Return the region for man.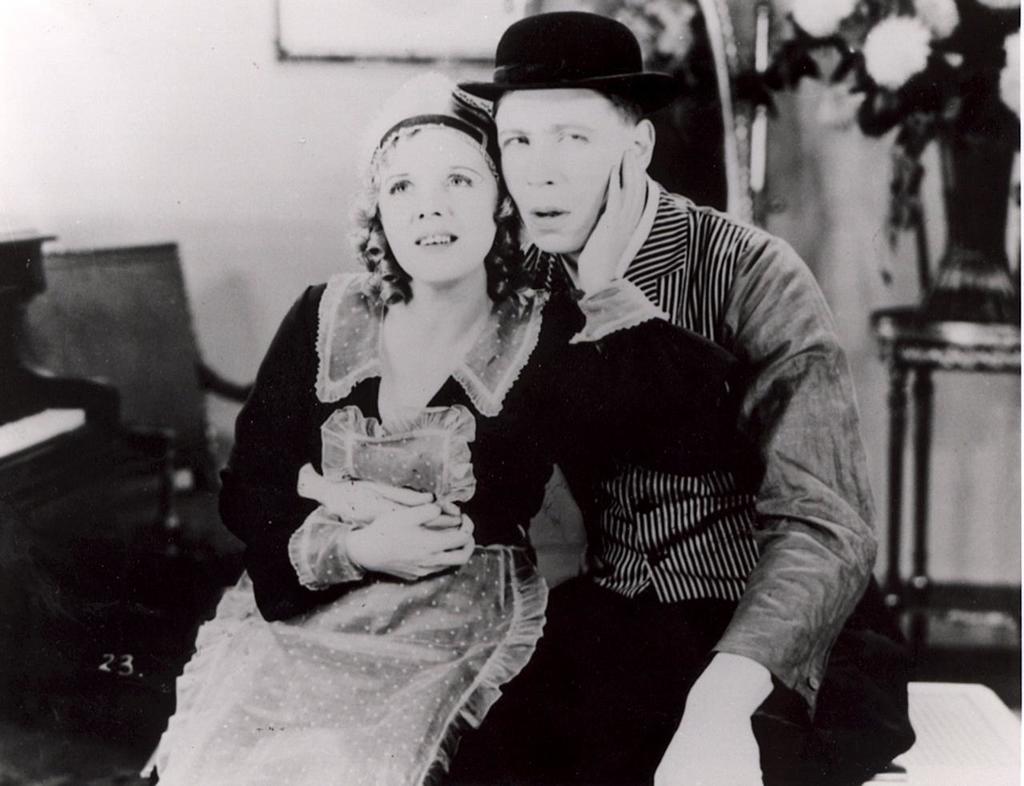
{"x1": 369, "y1": 4, "x2": 913, "y2": 785}.
